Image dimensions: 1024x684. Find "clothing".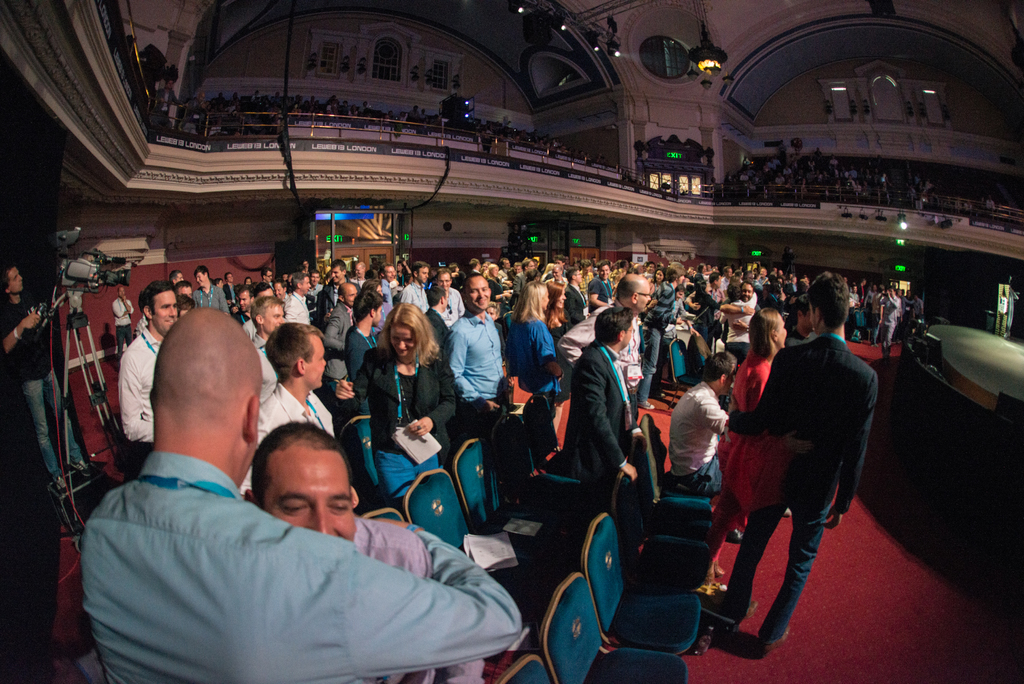
<box>188,282,225,314</box>.
